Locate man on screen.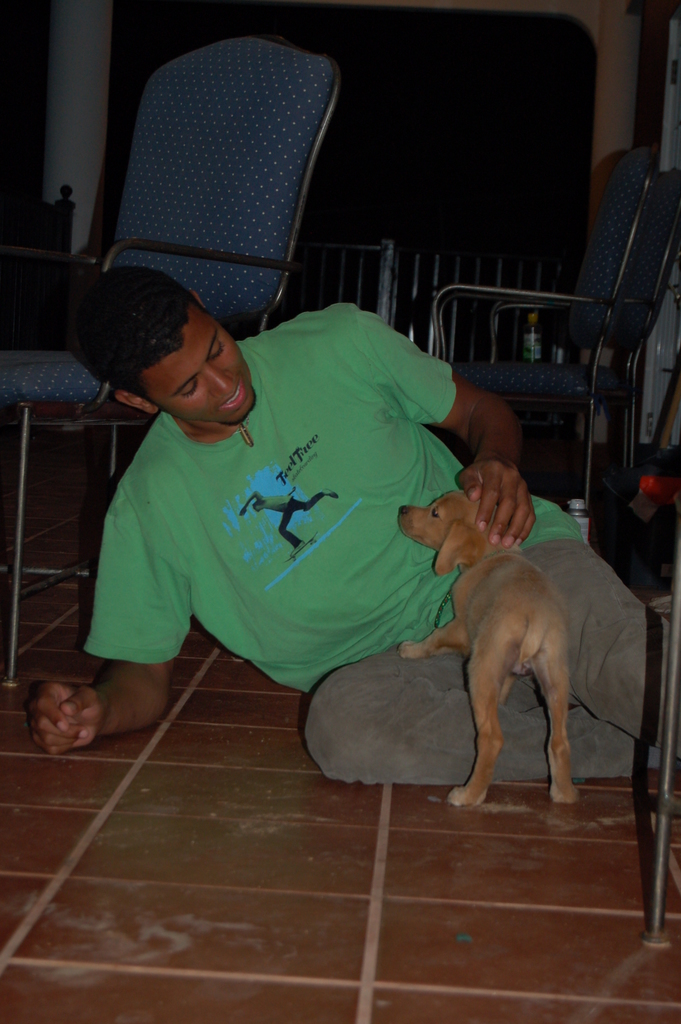
On screen at crop(33, 264, 680, 781).
